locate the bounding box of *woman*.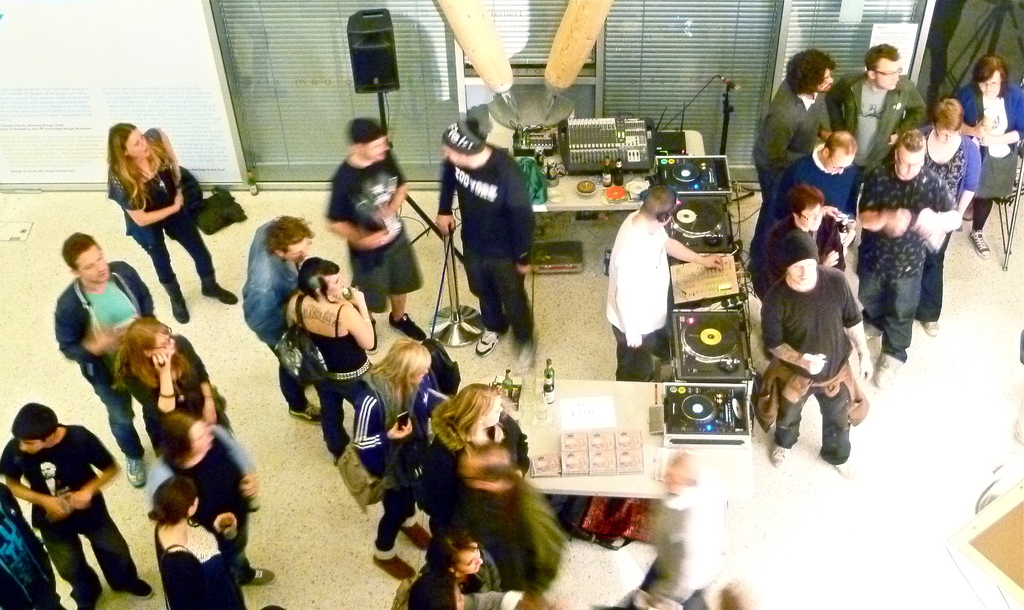
Bounding box: [397,526,524,609].
